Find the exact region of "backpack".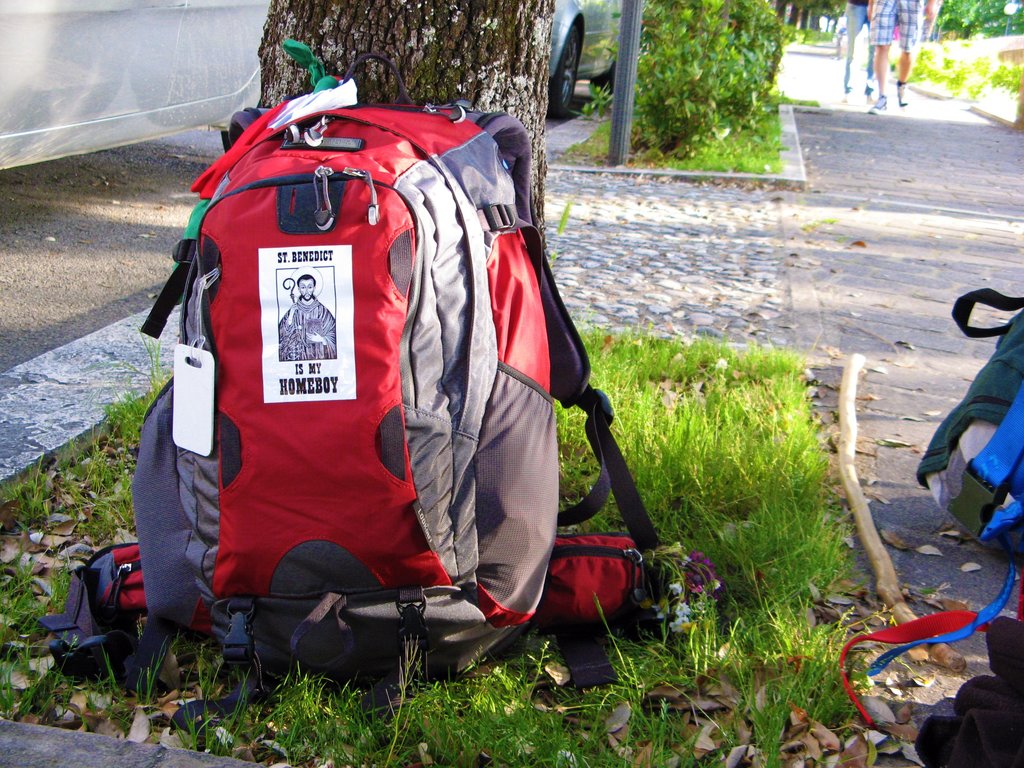
Exact region: x1=120, y1=93, x2=654, y2=682.
